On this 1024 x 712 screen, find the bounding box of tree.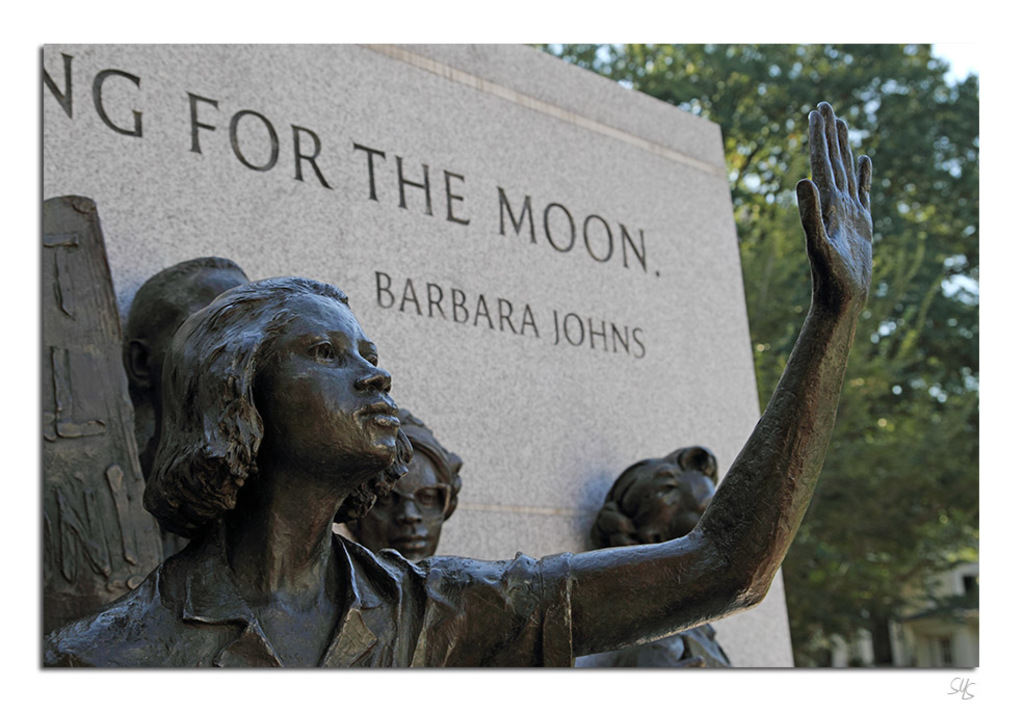
Bounding box: [524,42,1023,683].
